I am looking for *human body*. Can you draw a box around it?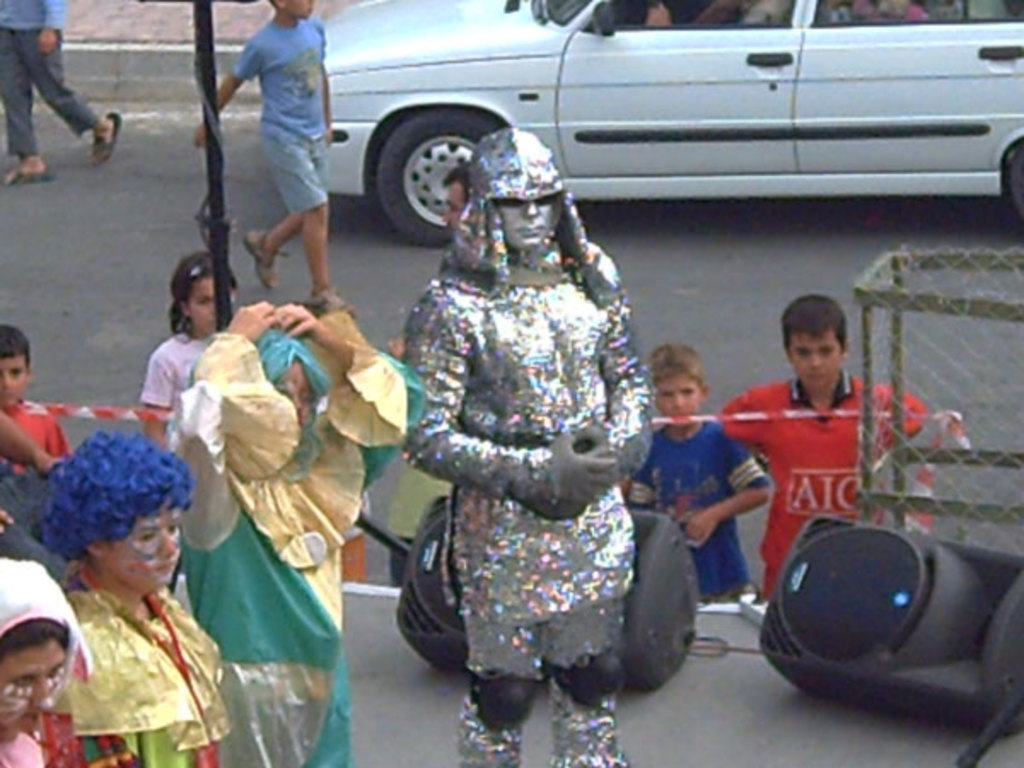
Sure, the bounding box is <bbox>621, 427, 775, 608</bbox>.
